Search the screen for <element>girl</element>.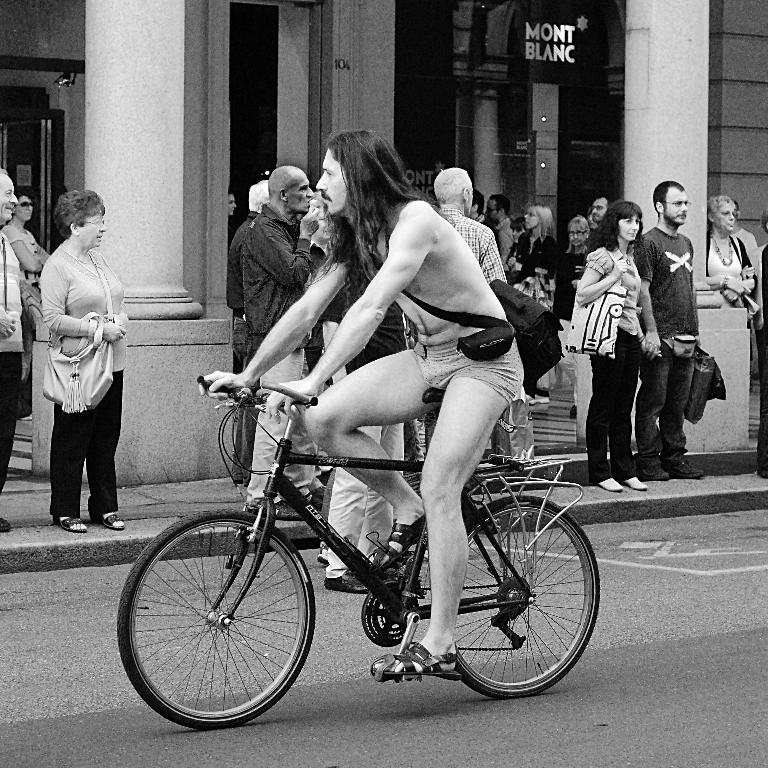
Found at <box>576,198,647,488</box>.
